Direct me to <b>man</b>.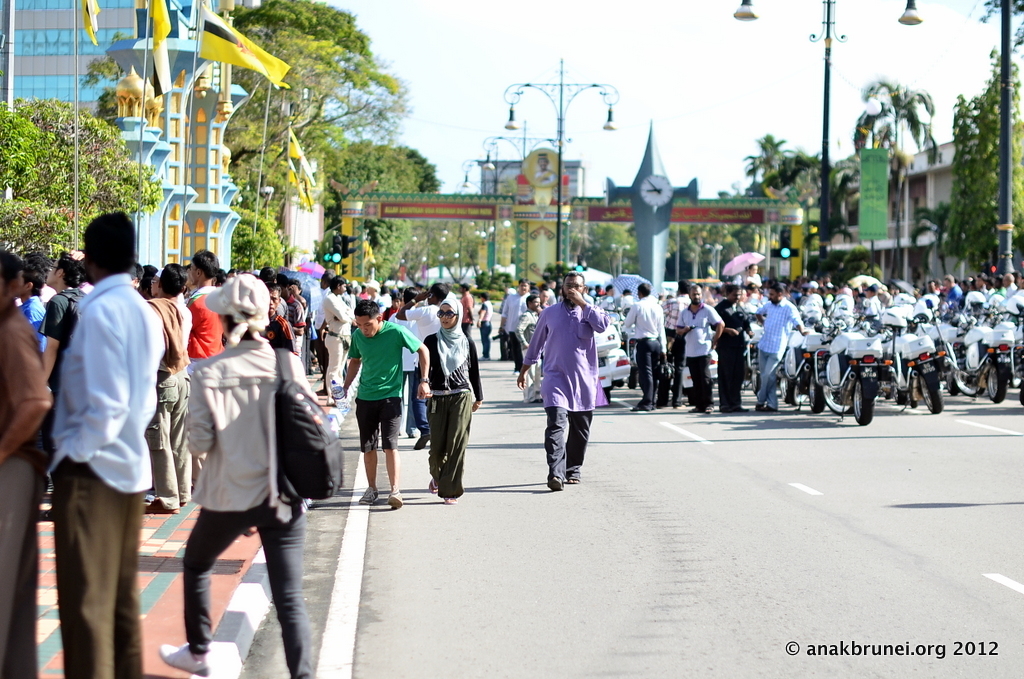
Direction: 511:272:614:498.
